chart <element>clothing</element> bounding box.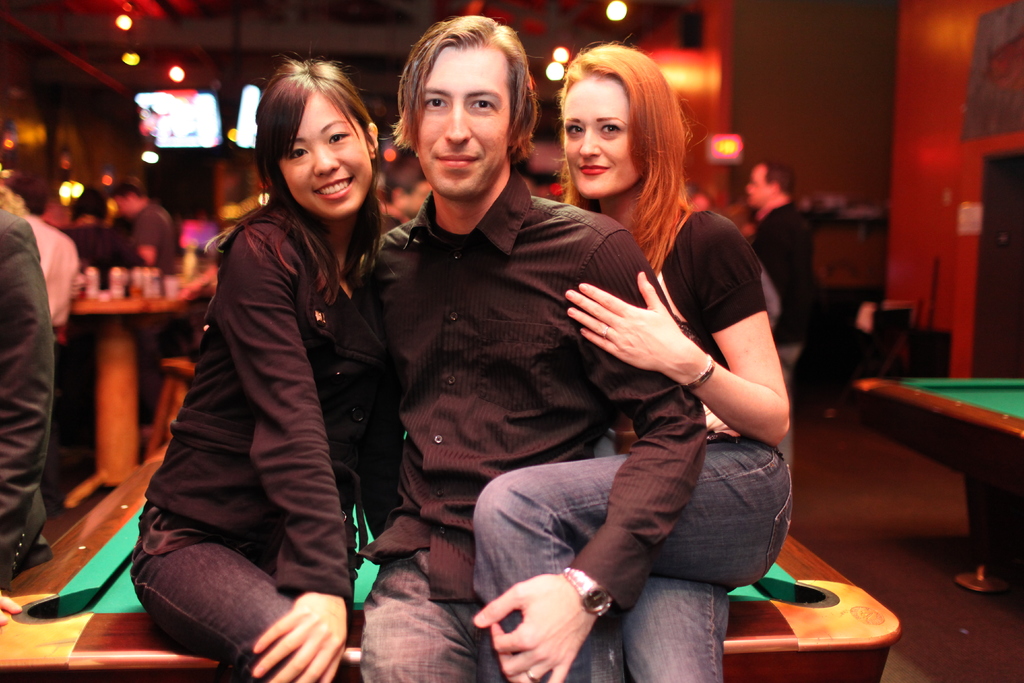
Charted: pyautogui.locateOnScreen(127, 119, 372, 673).
